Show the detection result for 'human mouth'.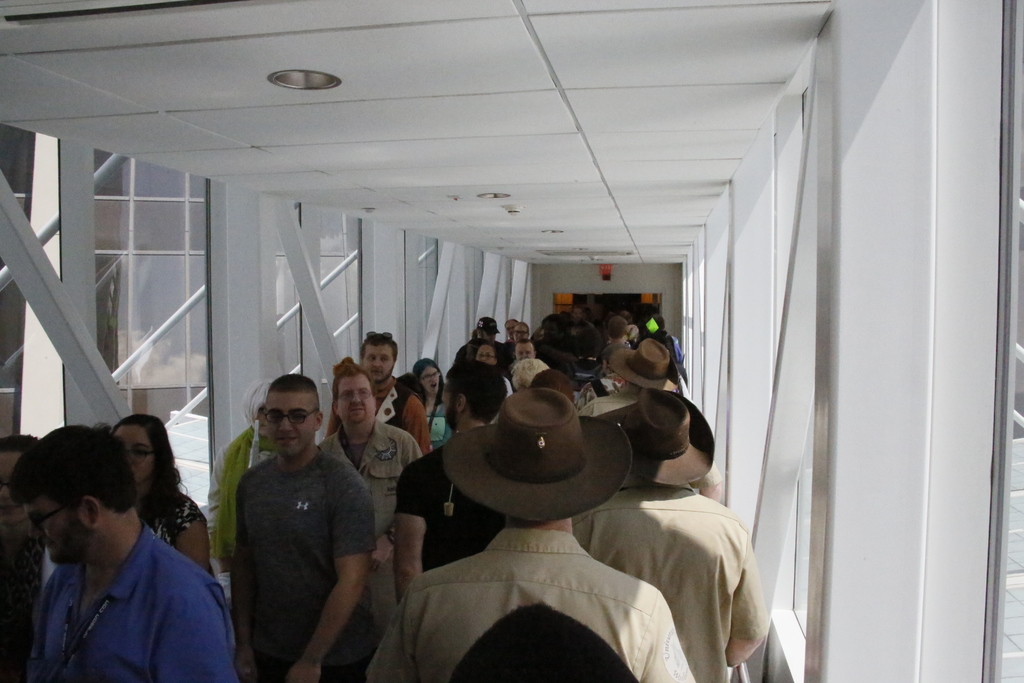
429/381/436/389.
